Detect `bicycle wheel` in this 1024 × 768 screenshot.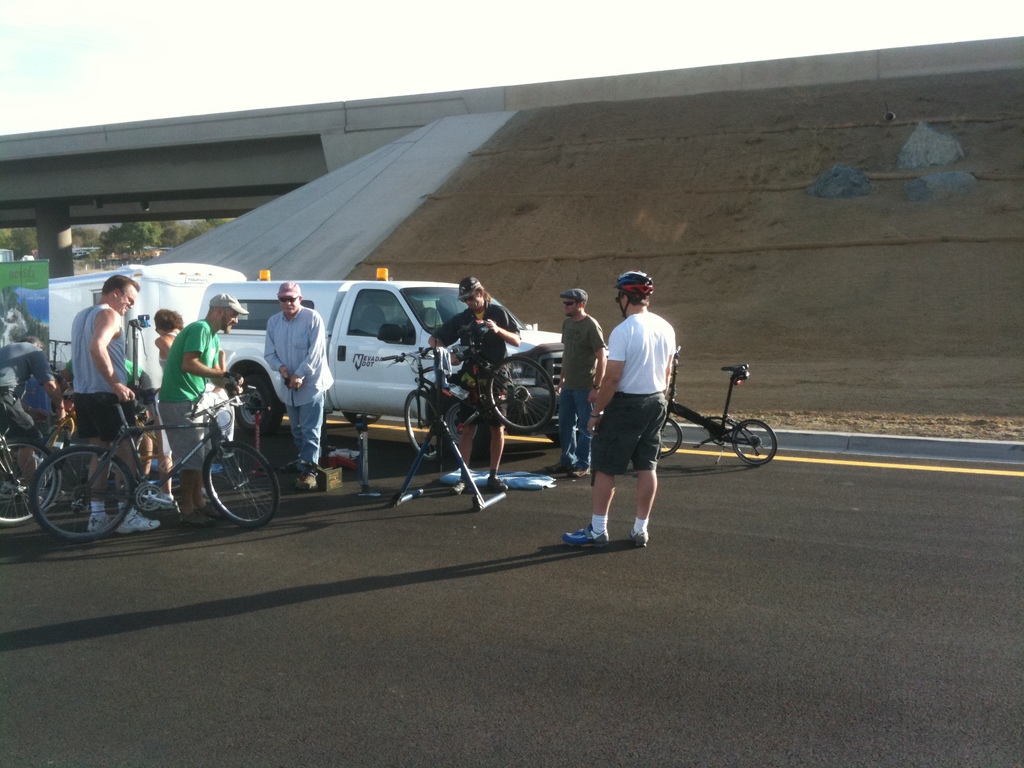
Detection: (left=403, top=391, right=445, bottom=461).
